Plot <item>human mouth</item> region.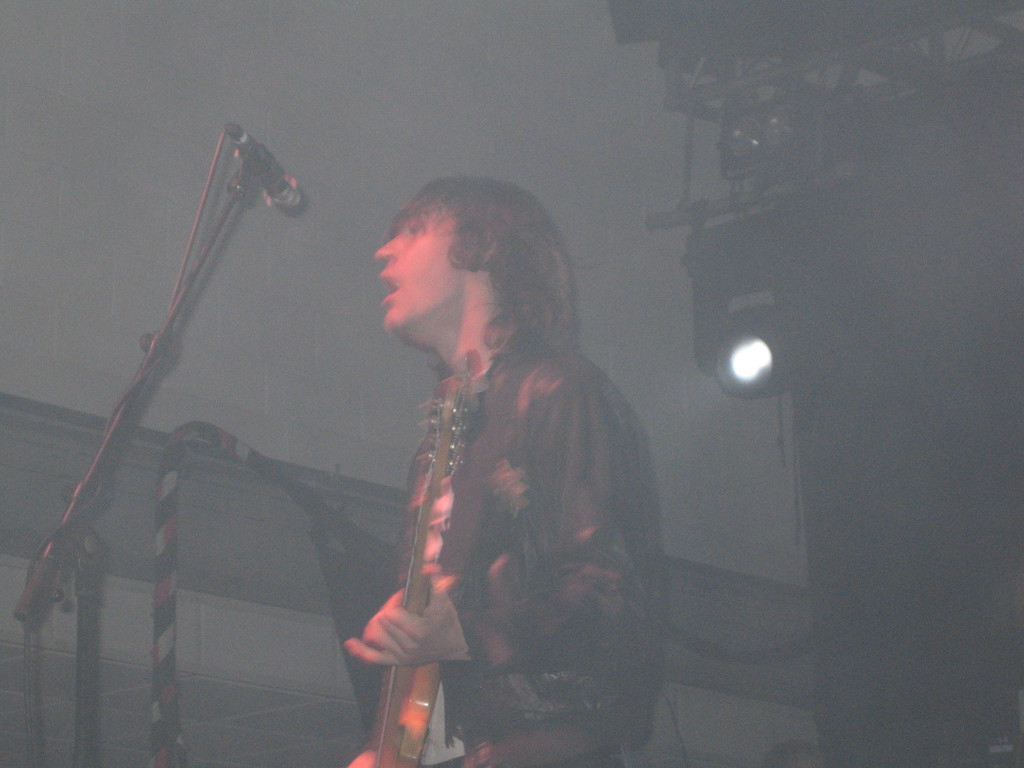
Plotted at 375 268 403 308.
